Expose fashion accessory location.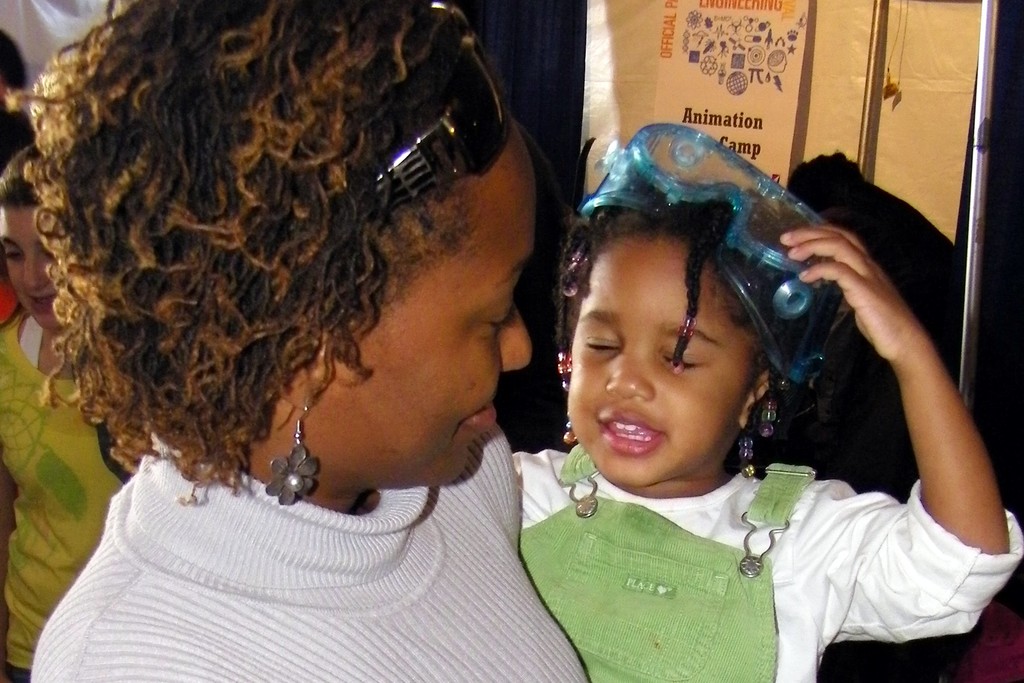
Exposed at BBox(742, 461, 760, 479).
